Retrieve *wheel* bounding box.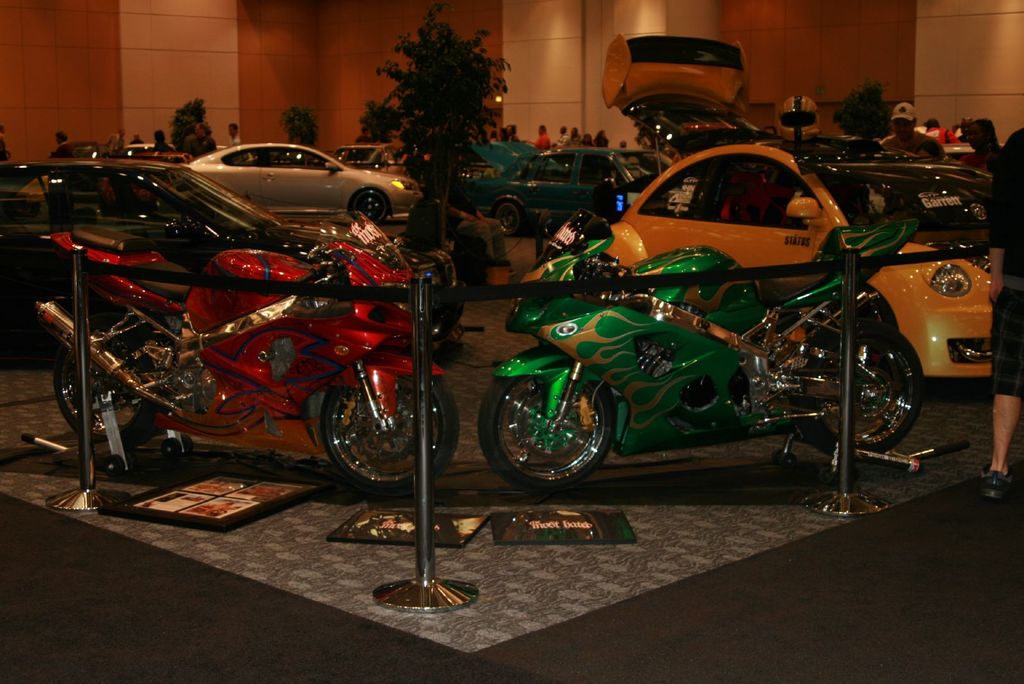
Bounding box: {"x1": 801, "y1": 332, "x2": 920, "y2": 459}.
